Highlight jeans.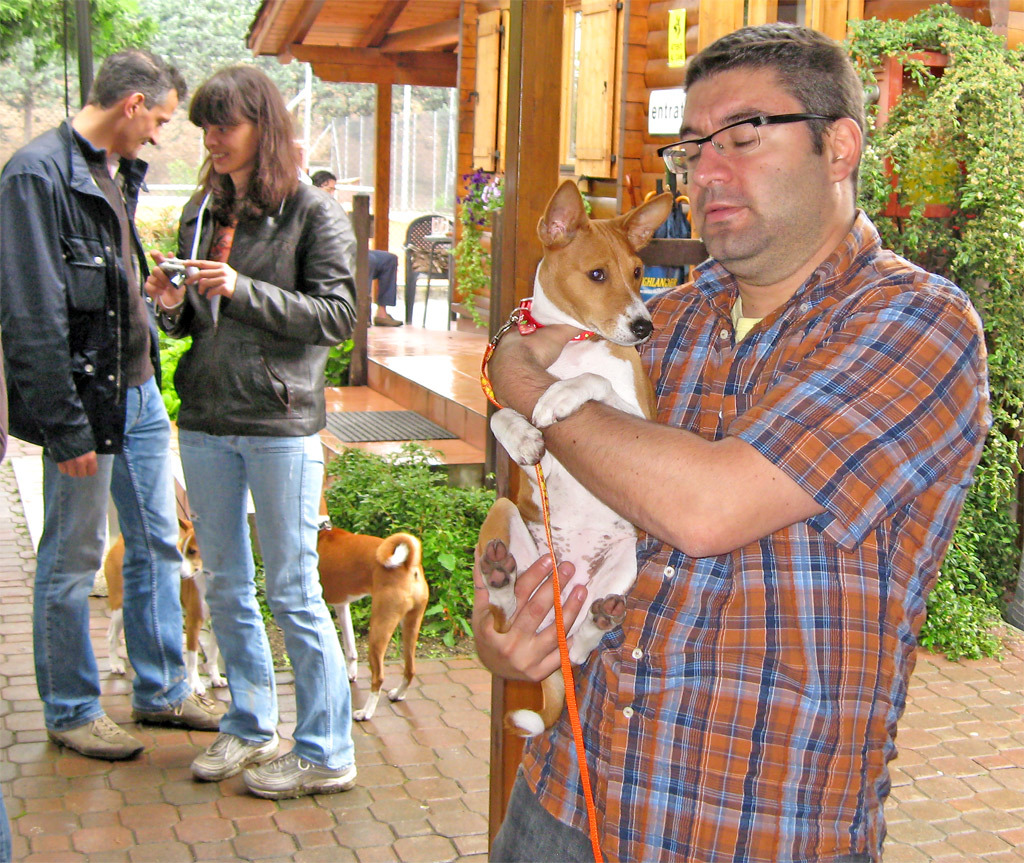
Highlighted region: [28, 376, 193, 731].
